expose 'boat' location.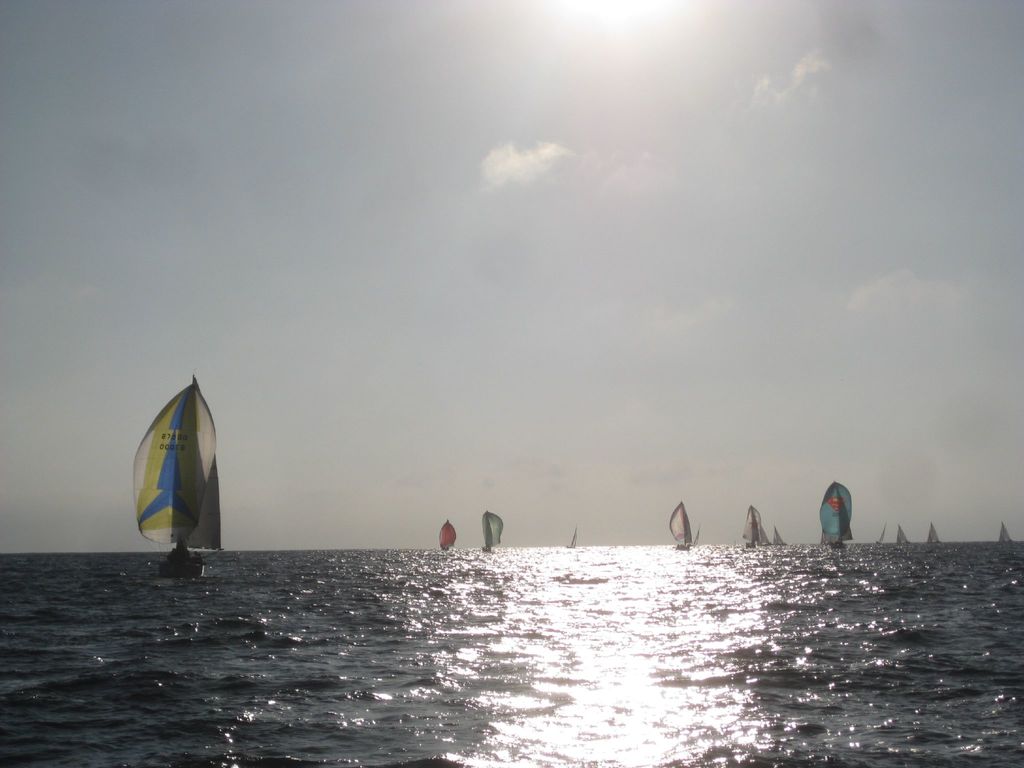
Exposed at 999 524 1013 548.
